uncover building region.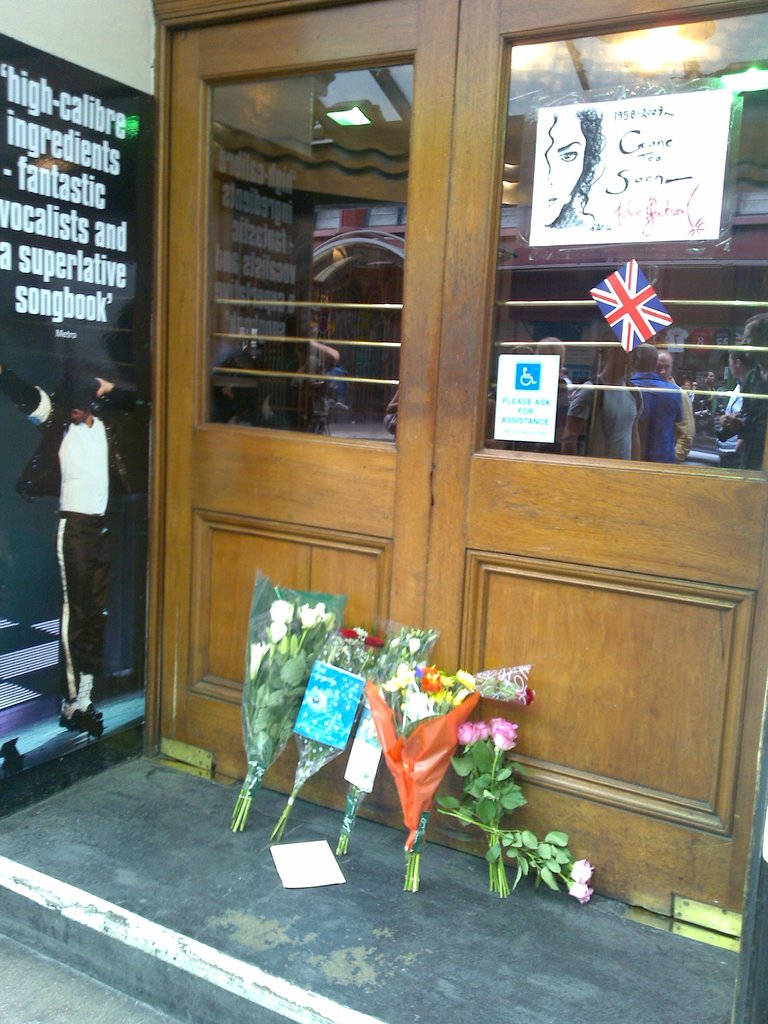
Uncovered: x1=0, y1=0, x2=767, y2=1023.
